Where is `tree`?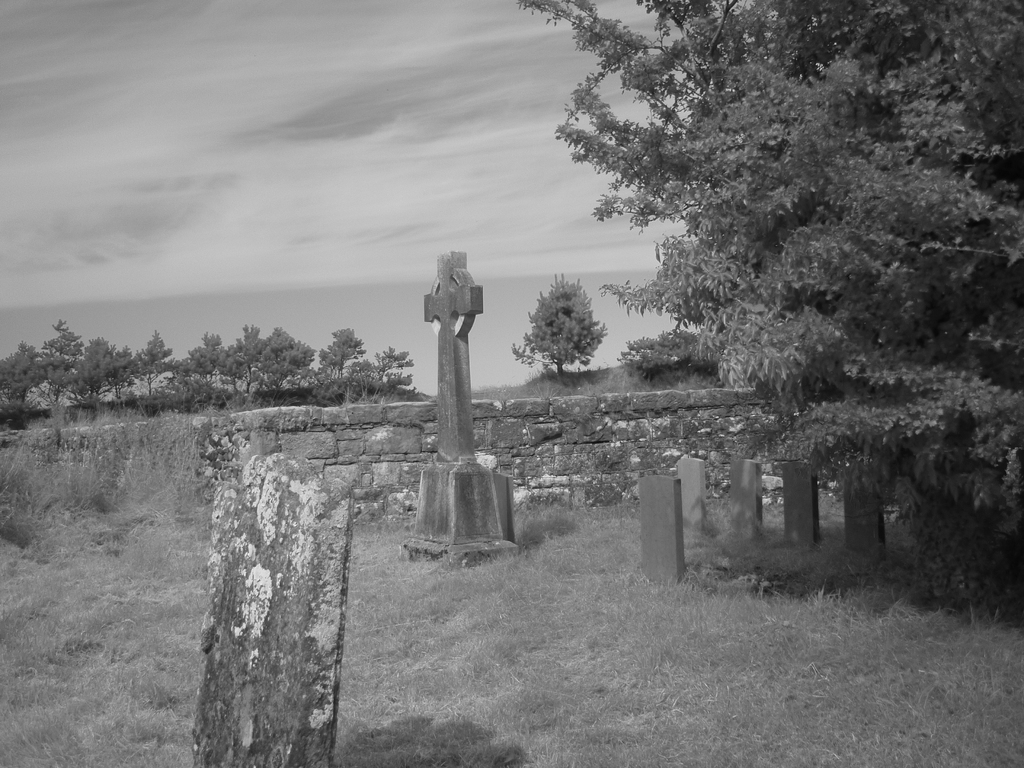
Rect(0, 342, 44, 411).
